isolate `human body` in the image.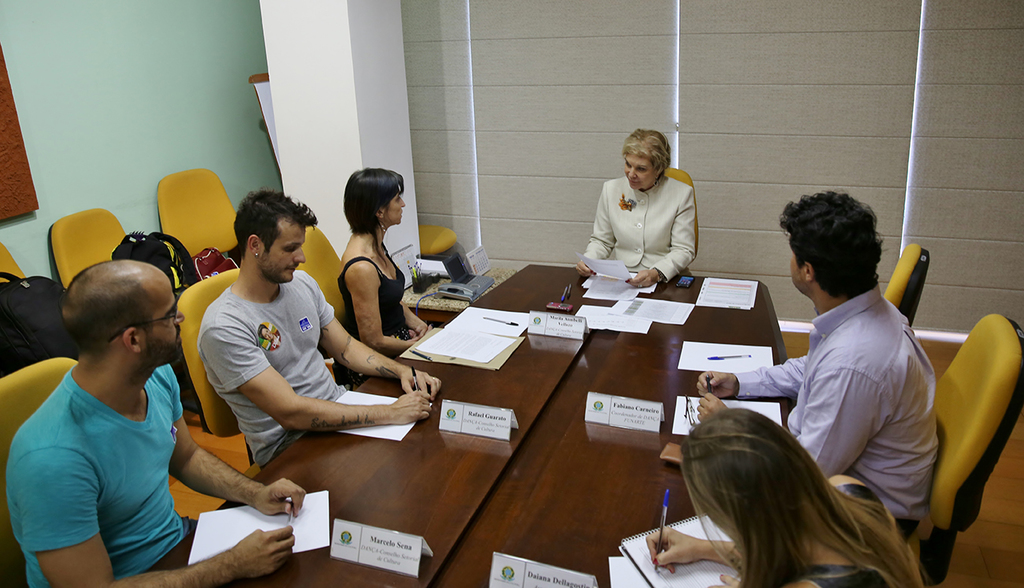
Isolated region: 338:232:434:385.
